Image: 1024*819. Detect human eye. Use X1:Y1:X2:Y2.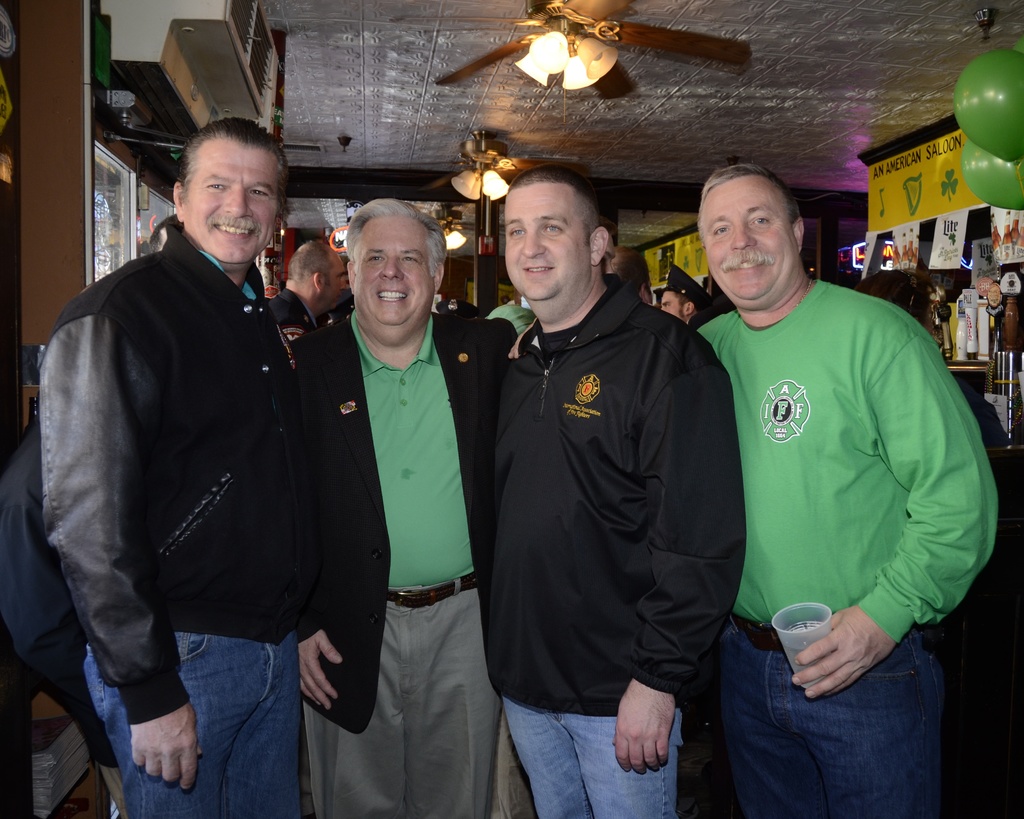
748:207:778:229.
